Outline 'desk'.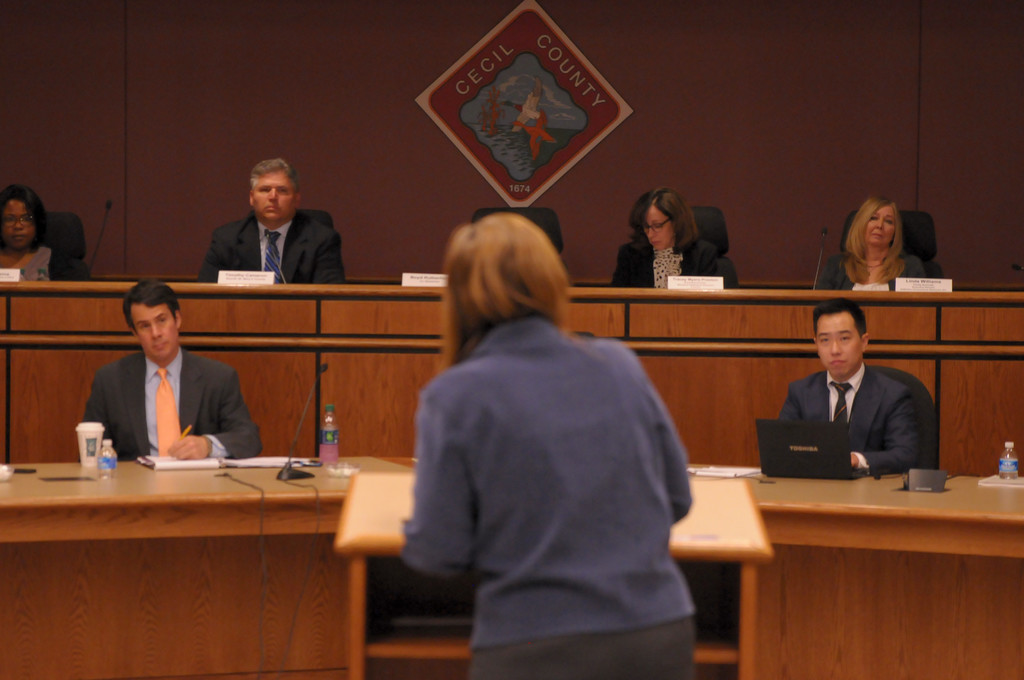
Outline: box(334, 478, 772, 679).
